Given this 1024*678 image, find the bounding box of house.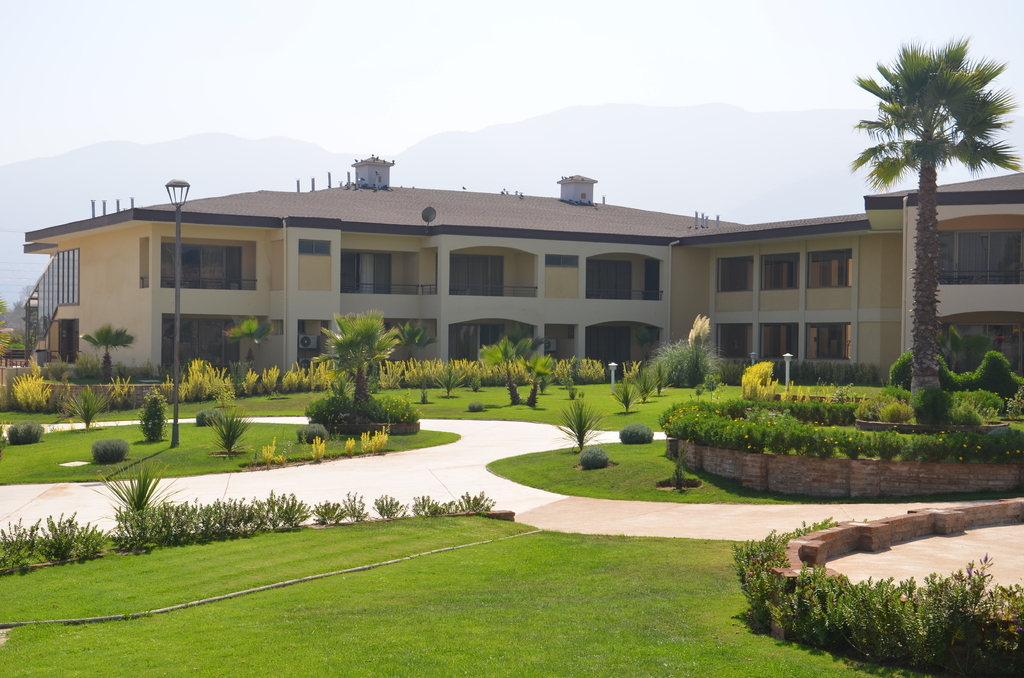
select_region(675, 163, 1023, 367).
